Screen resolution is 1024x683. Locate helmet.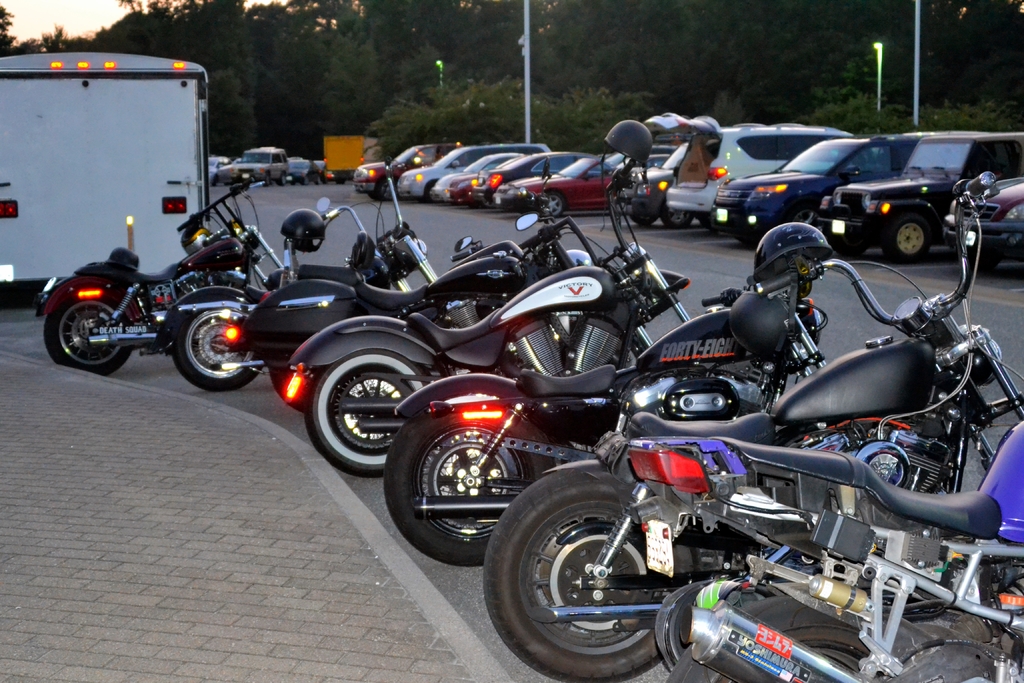
x1=723, y1=288, x2=799, y2=369.
